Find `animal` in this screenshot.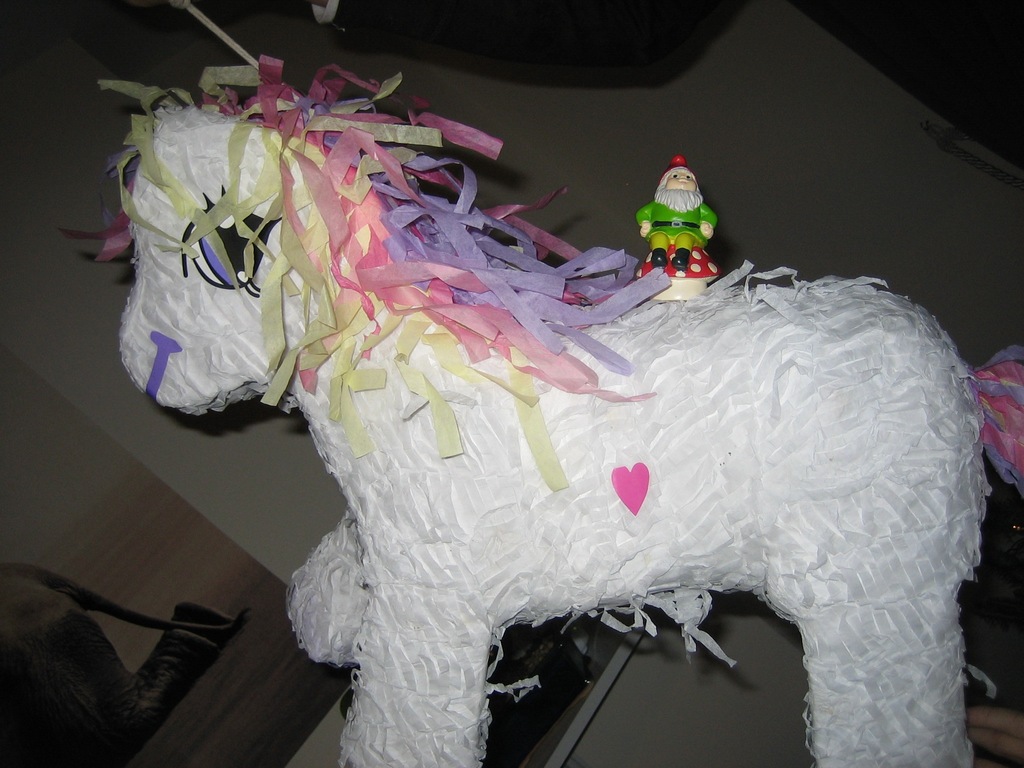
The bounding box for `animal` is region(59, 50, 1023, 767).
